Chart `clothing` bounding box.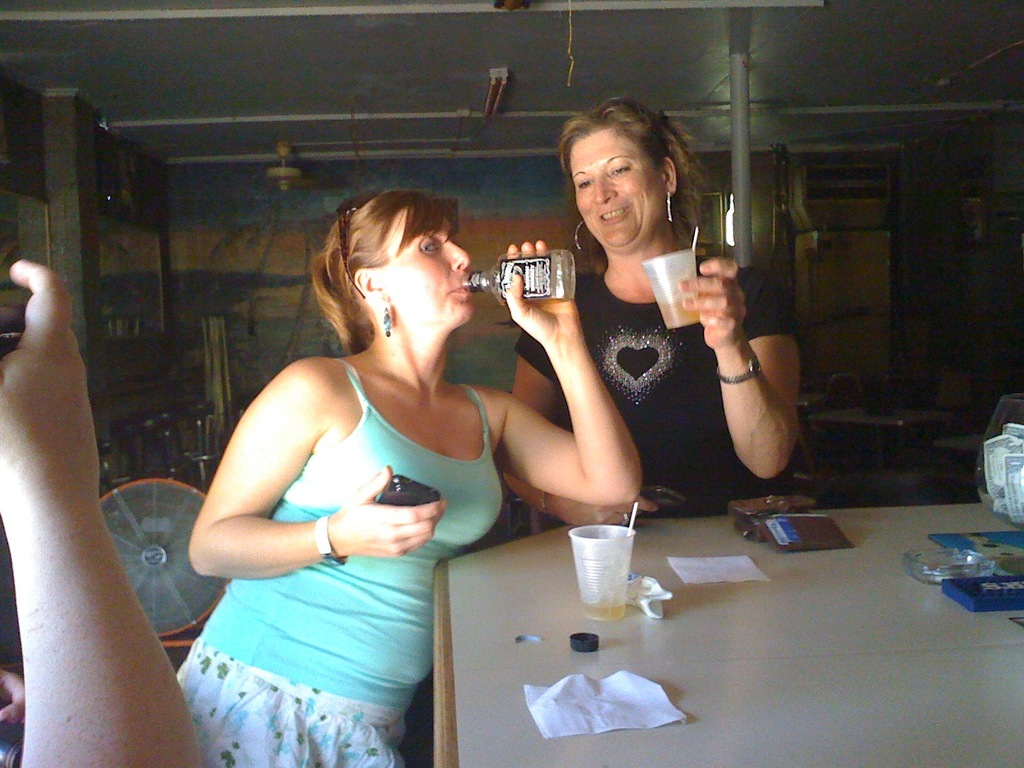
Charted: (170,352,511,767).
